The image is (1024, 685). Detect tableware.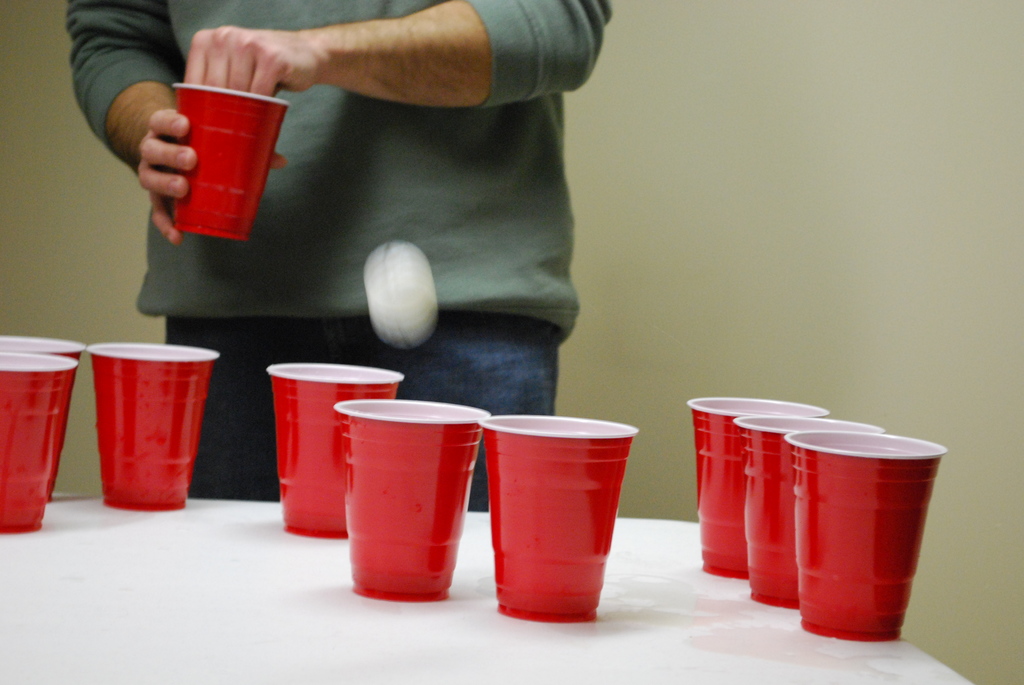
Detection: (682, 396, 828, 577).
